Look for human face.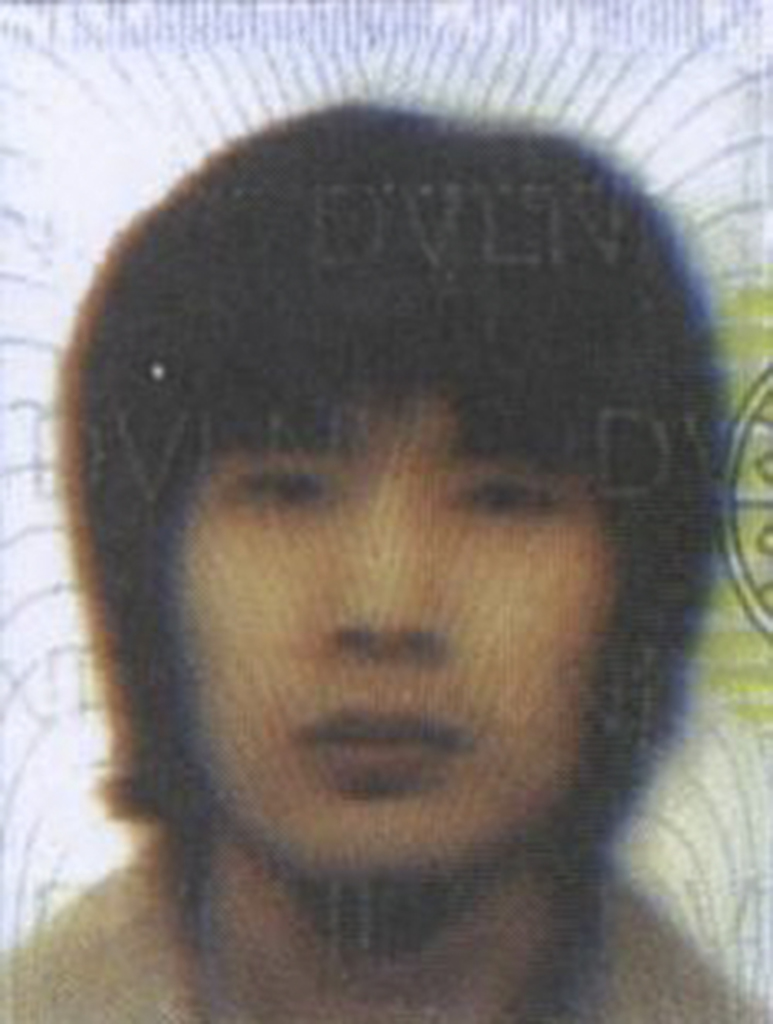
Found: <box>169,384,603,876</box>.
